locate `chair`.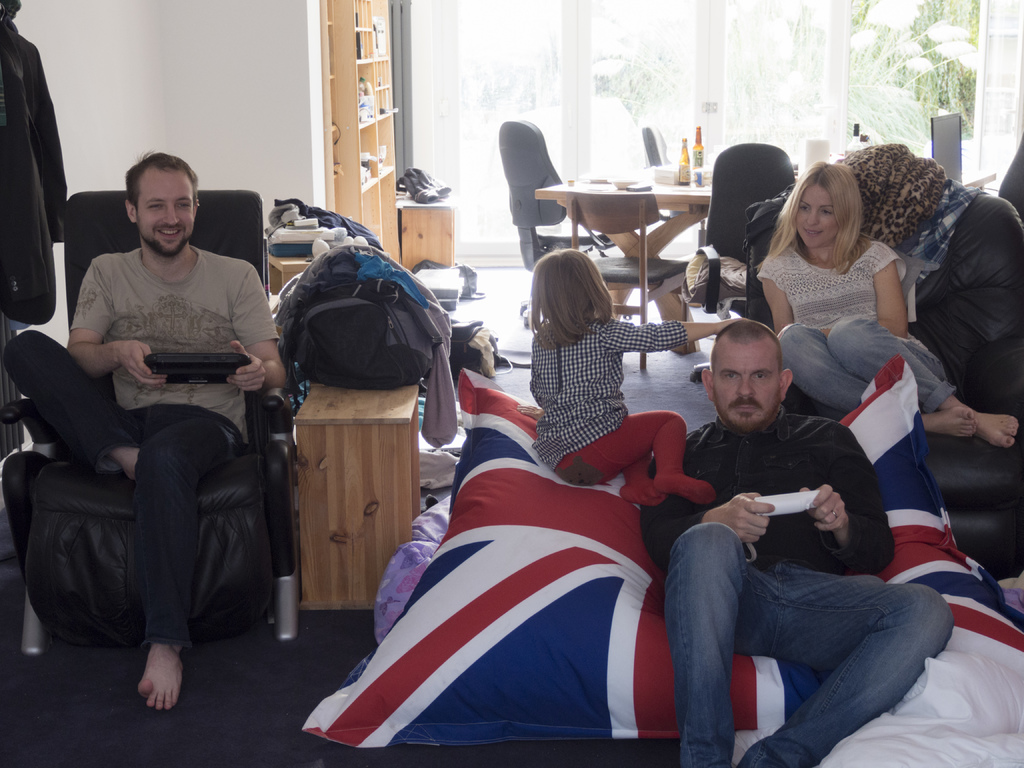
Bounding box: {"left": 0, "top": 184, "right": 305, "bottom": 639}.
